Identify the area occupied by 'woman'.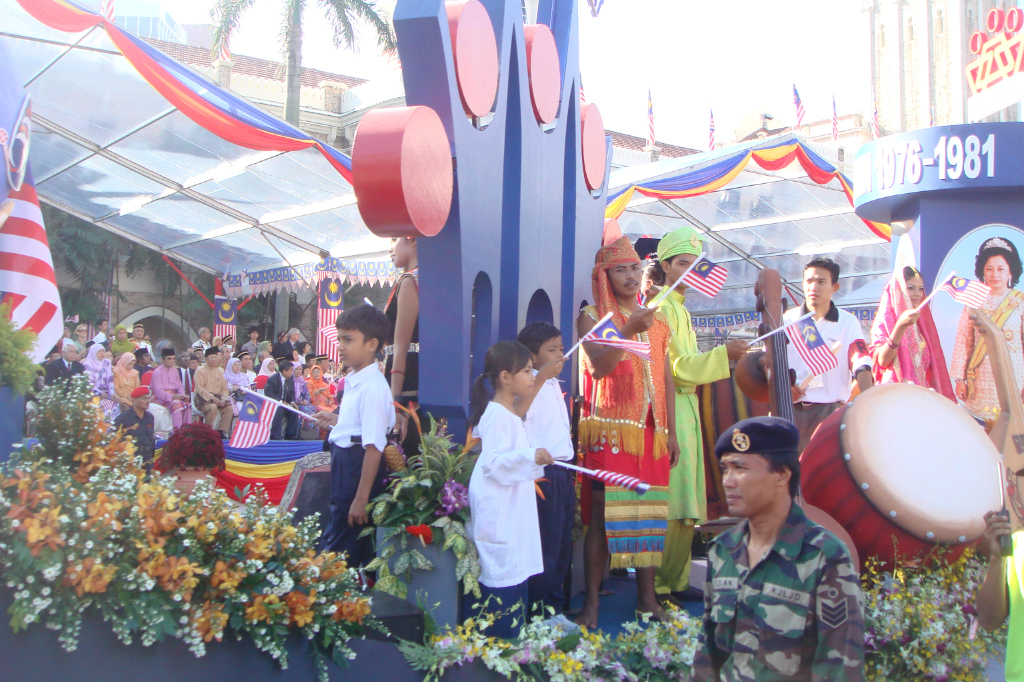
Area: (x1=868, y1=264, x2=957, y2=402).
